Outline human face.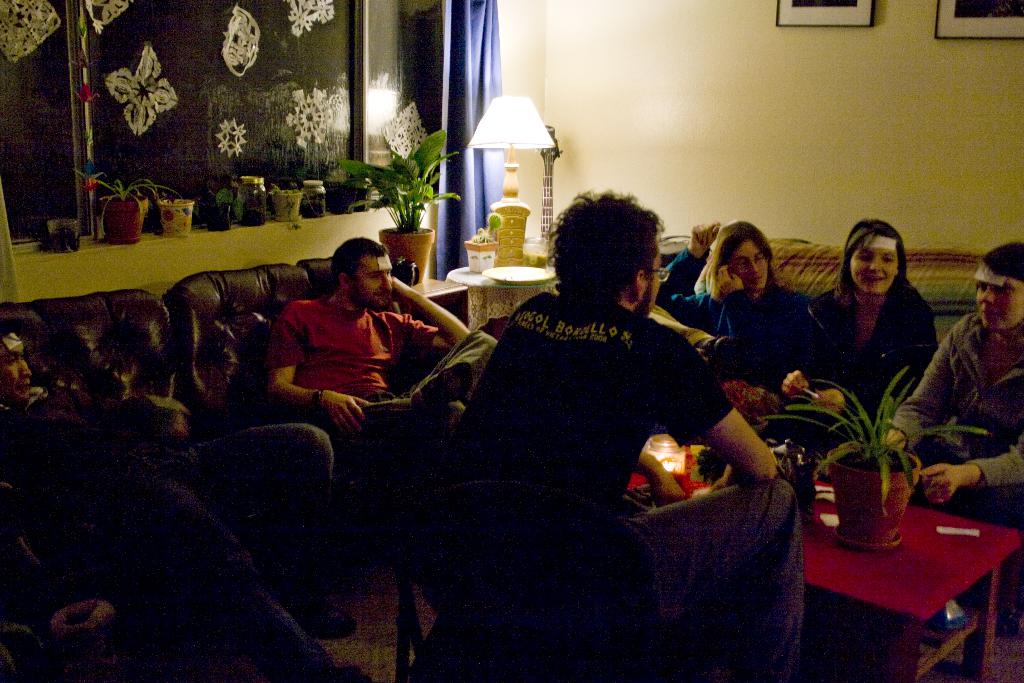
Outline: 731, 244, 767, 288.
